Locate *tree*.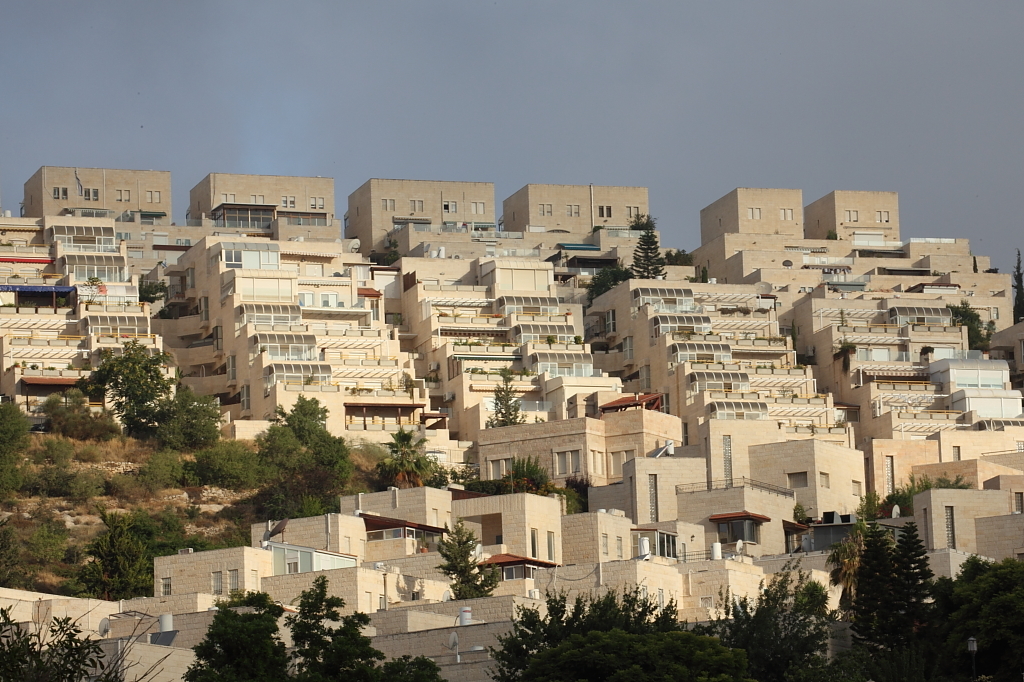
Bounding box: crop(894, 474, 973, 499).
